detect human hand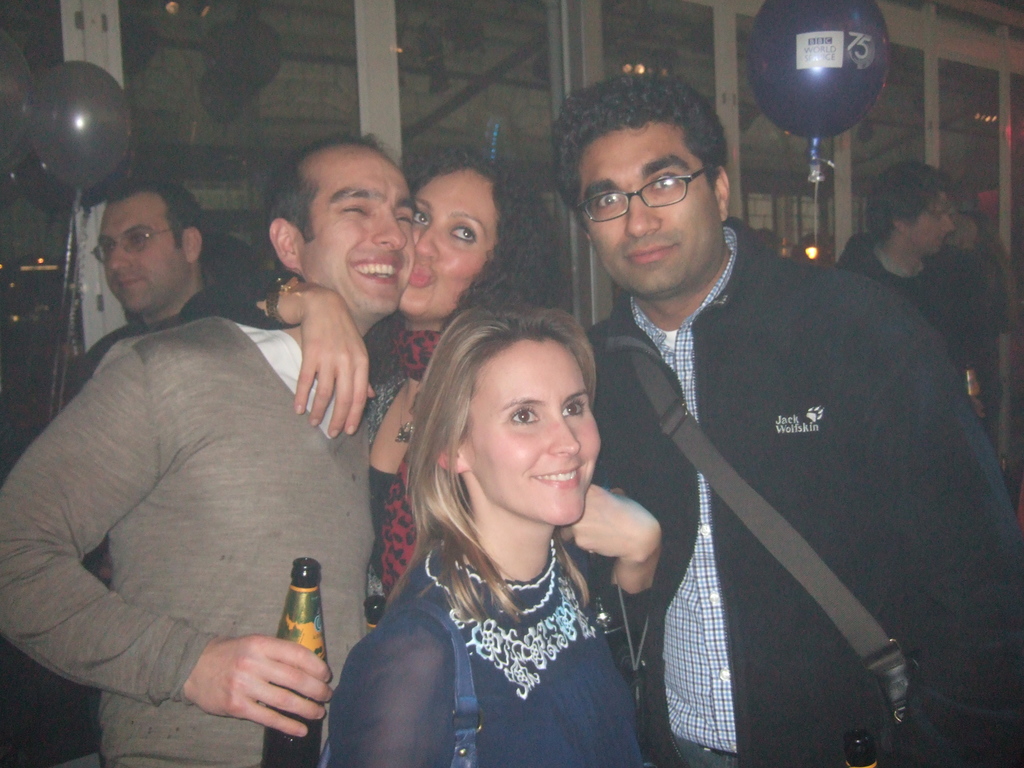
Rect(184, 633, 333, 737)
